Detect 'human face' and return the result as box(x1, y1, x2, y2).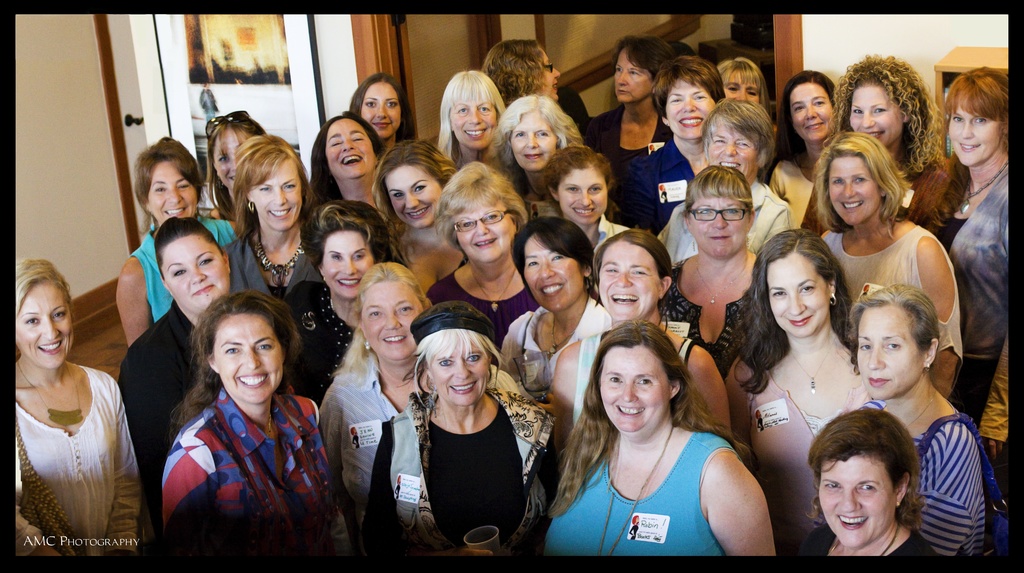
box(848, 86, 908, 156).
